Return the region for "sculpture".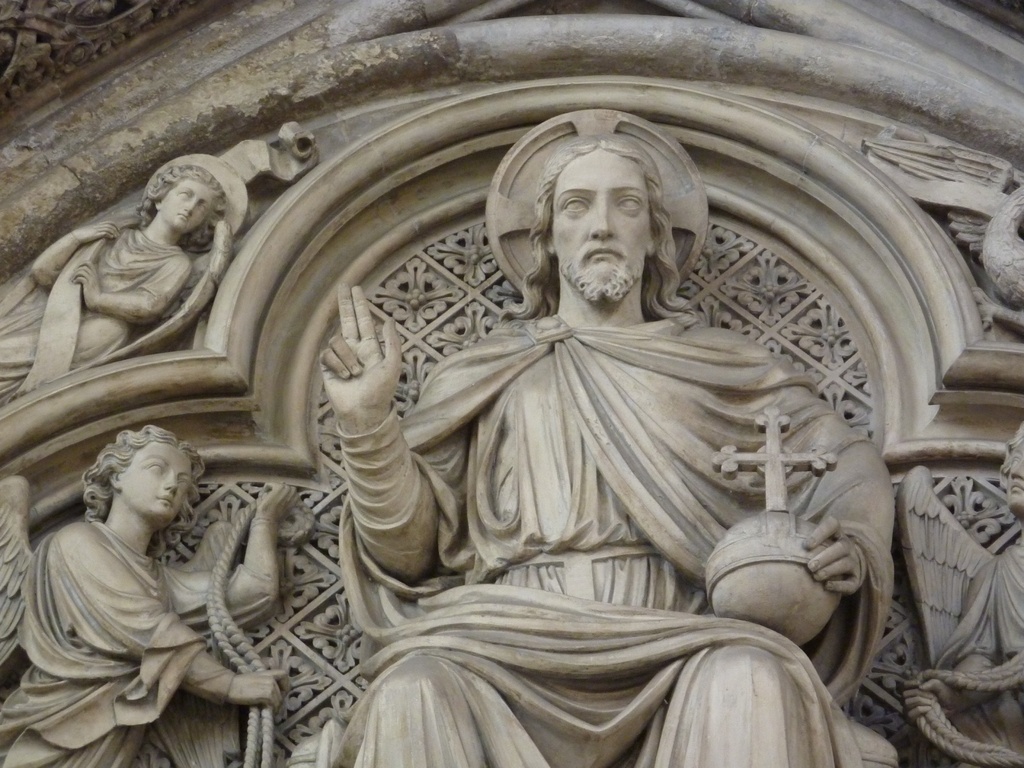
{"x1": 25, "y1": 147, "x2": 240, "y2": 403}.
